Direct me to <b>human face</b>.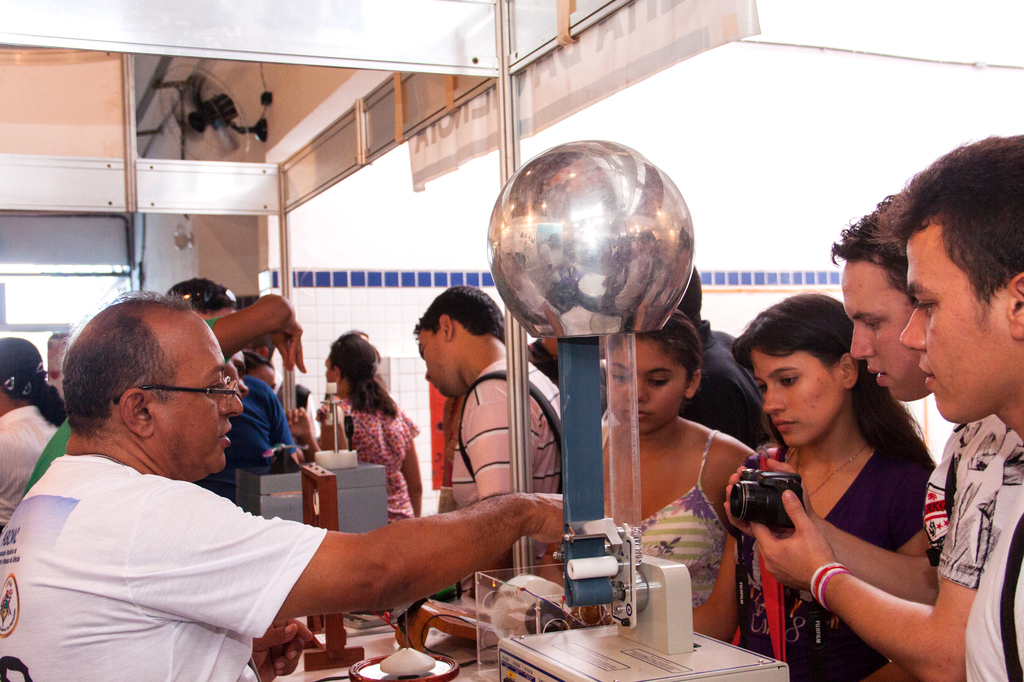
Direction: locate(417, 326, 439, 399).
